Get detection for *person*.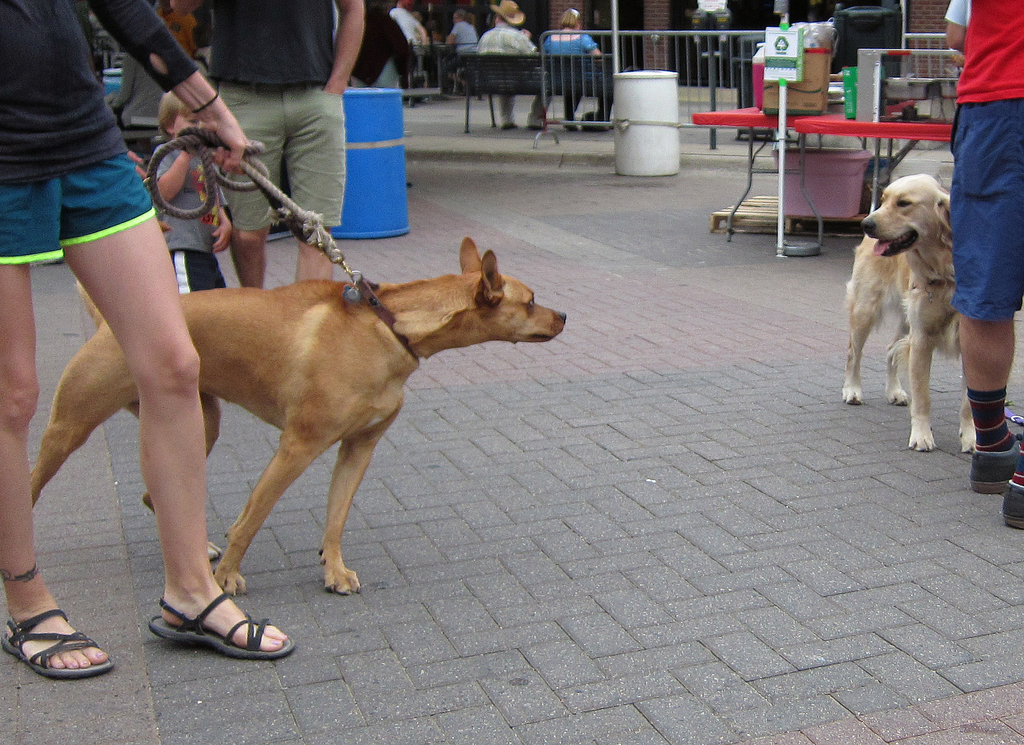
Detection: {"left": 547, "top": 6, "right": 609, "bottom": 141}.
